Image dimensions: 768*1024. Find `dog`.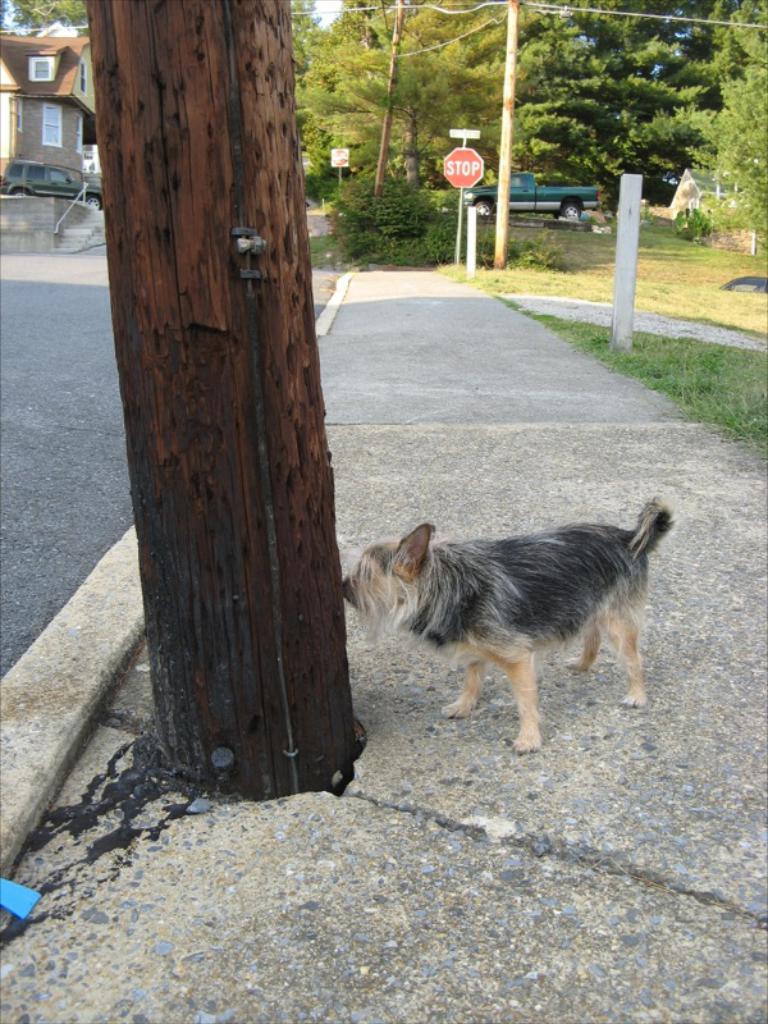
left=338, top=492, right=681, bottom=758.
